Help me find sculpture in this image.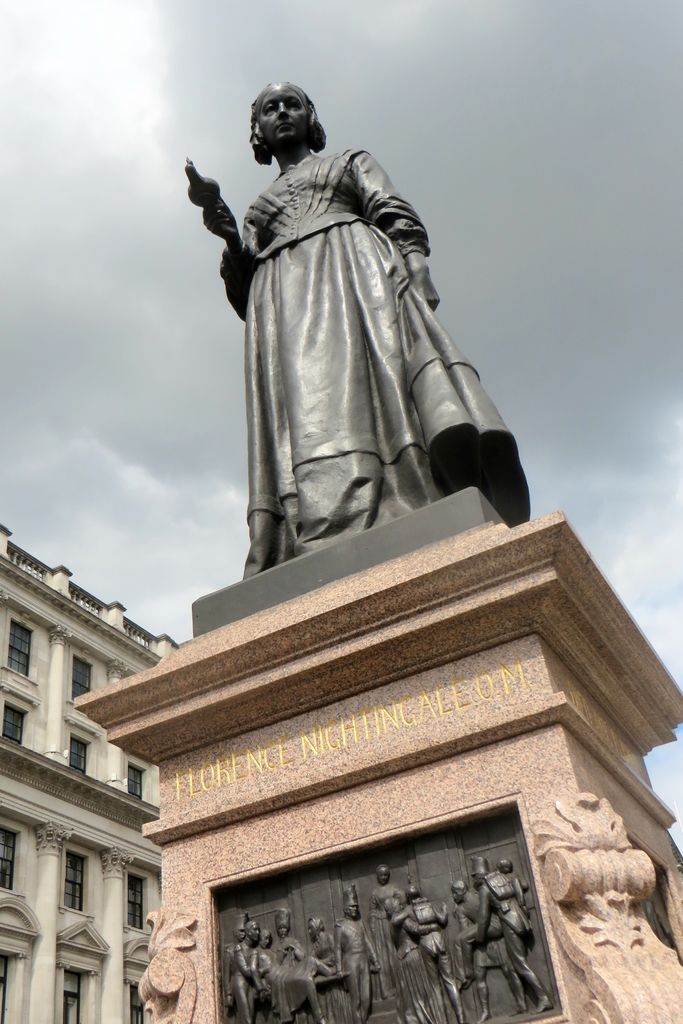
Found it: (x1=304, y1=916, x2=359, y2=1023).
